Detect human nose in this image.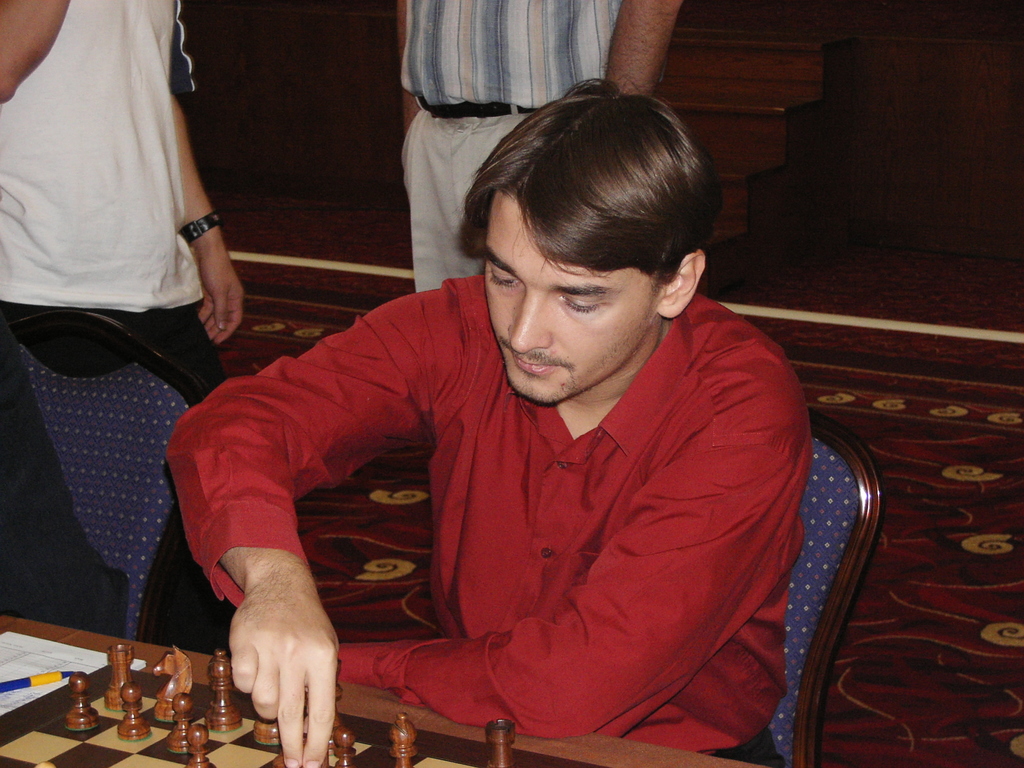
Detection: bbox=[504, 298, 551, 353].
